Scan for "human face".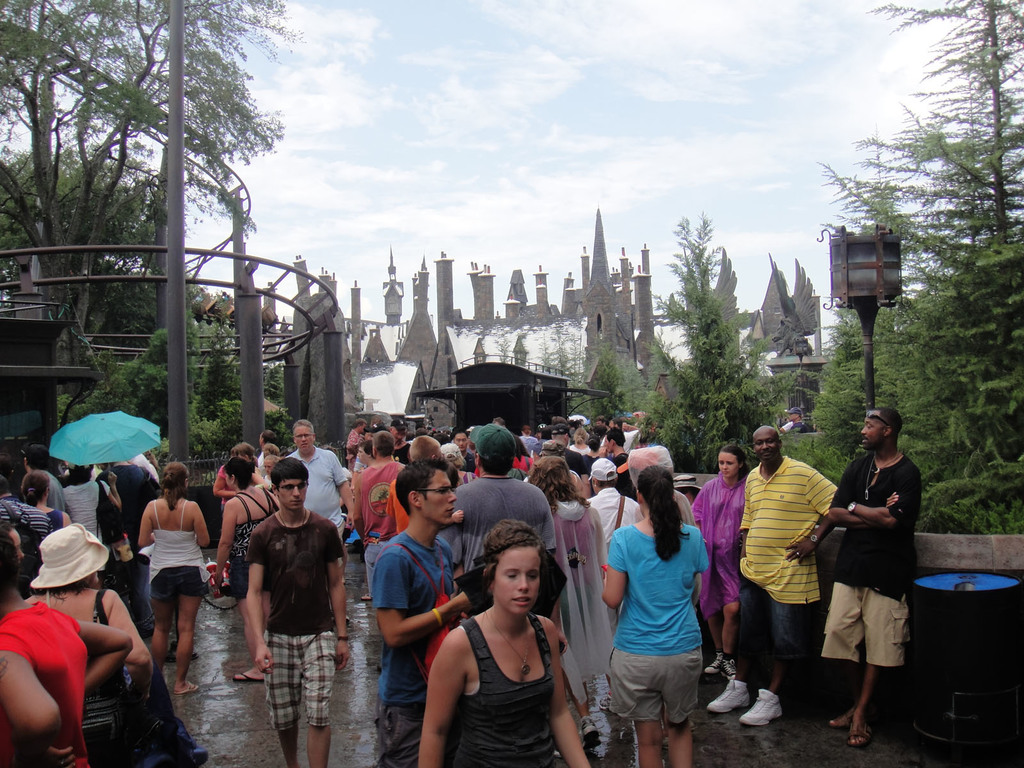
Scan result: (282,478,307,514).
